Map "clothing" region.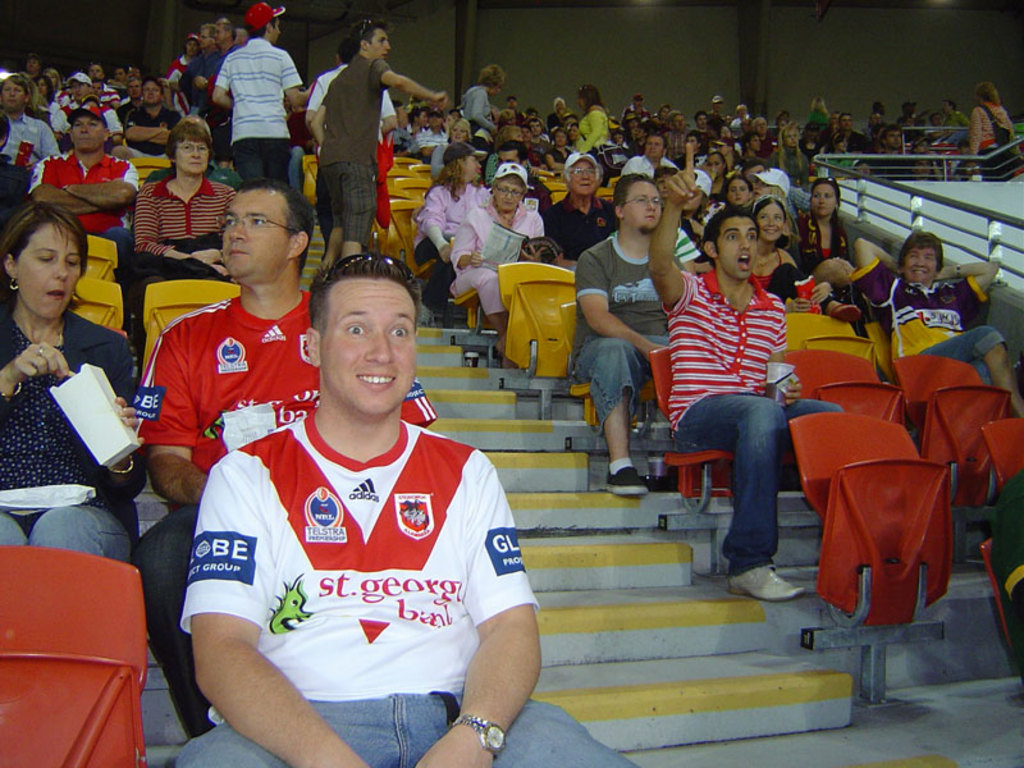
Mapped to <bbox>95, 79, 120, 101</bbox>.
